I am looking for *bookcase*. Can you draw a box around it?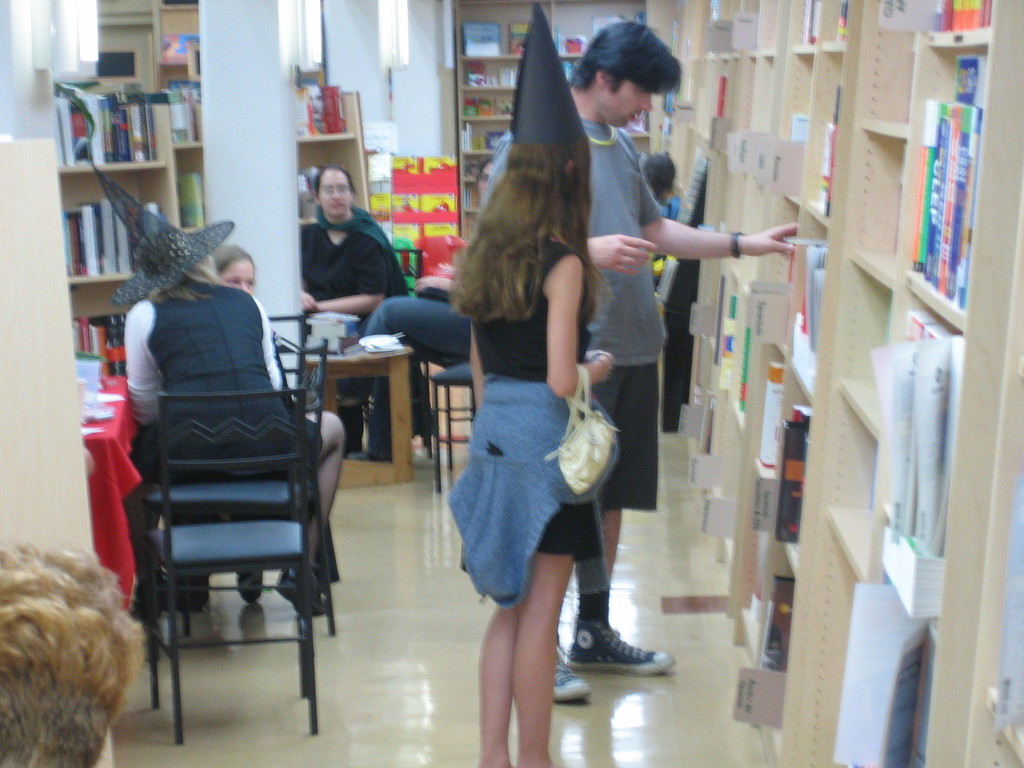
Sure, the bounding box is box(148, 0, 198, 88).
